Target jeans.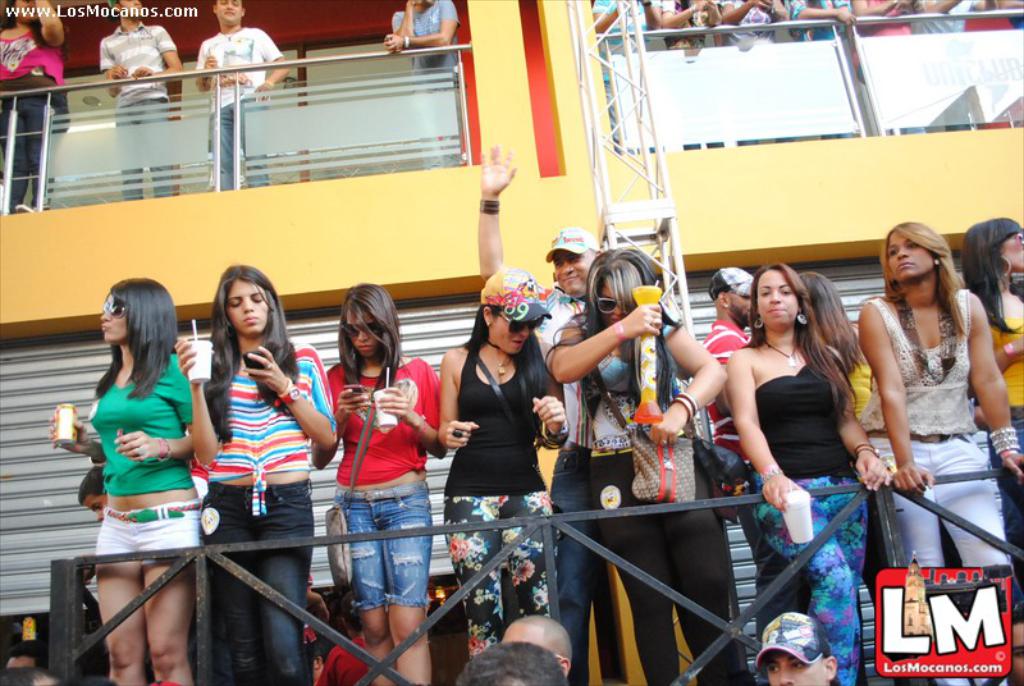
Target region: rect(207, 93, 266, 184).
